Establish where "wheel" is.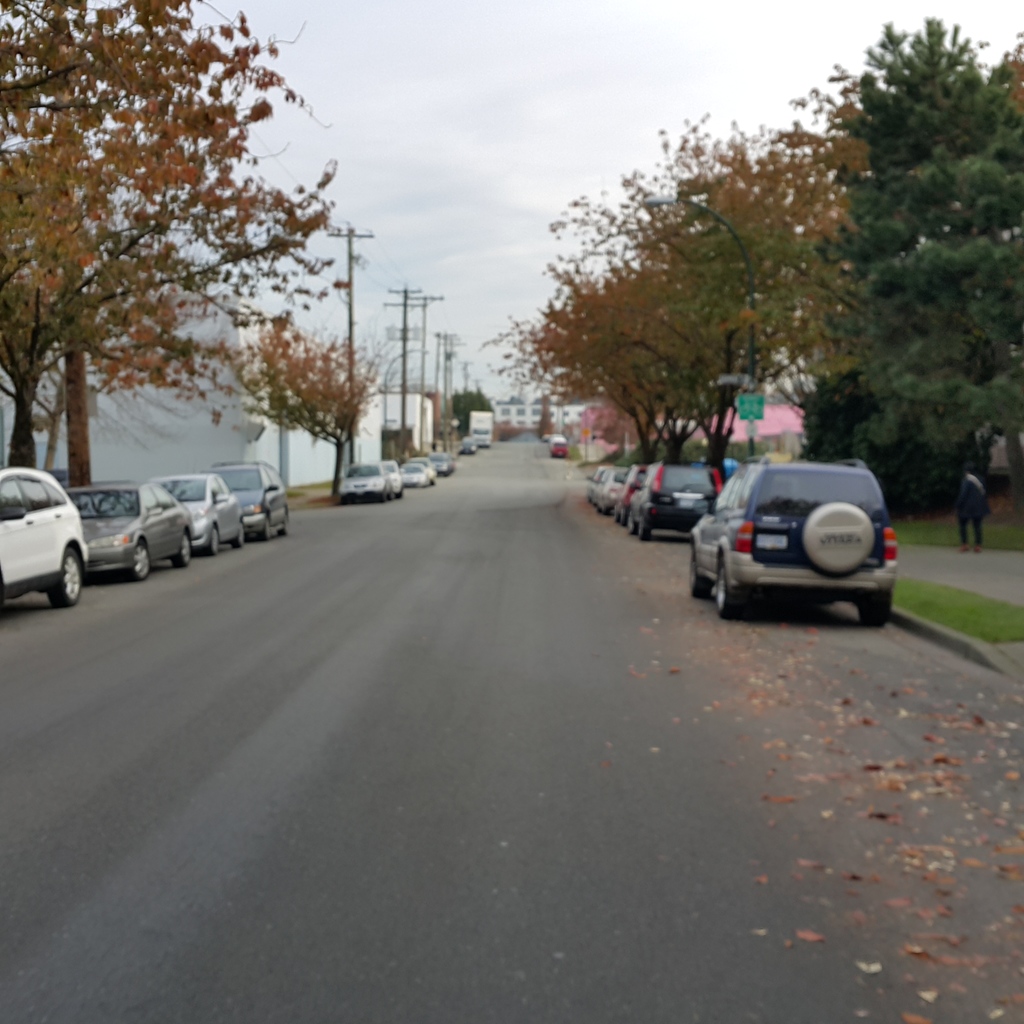
Established at region(174, 527, 192, 565).
